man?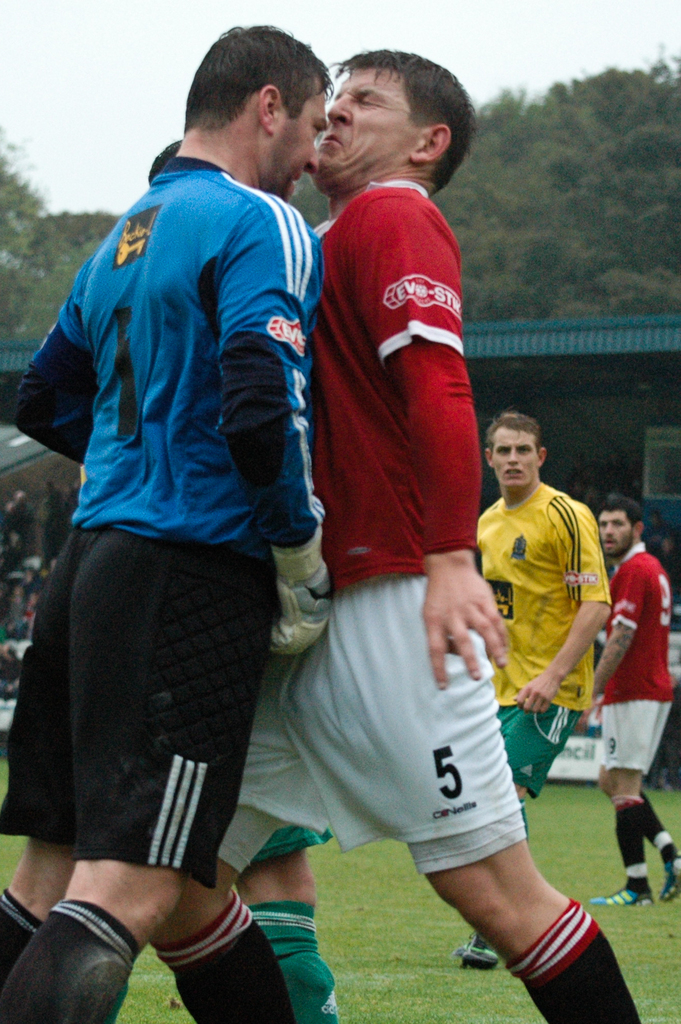
[591, 493, 680, 908]
